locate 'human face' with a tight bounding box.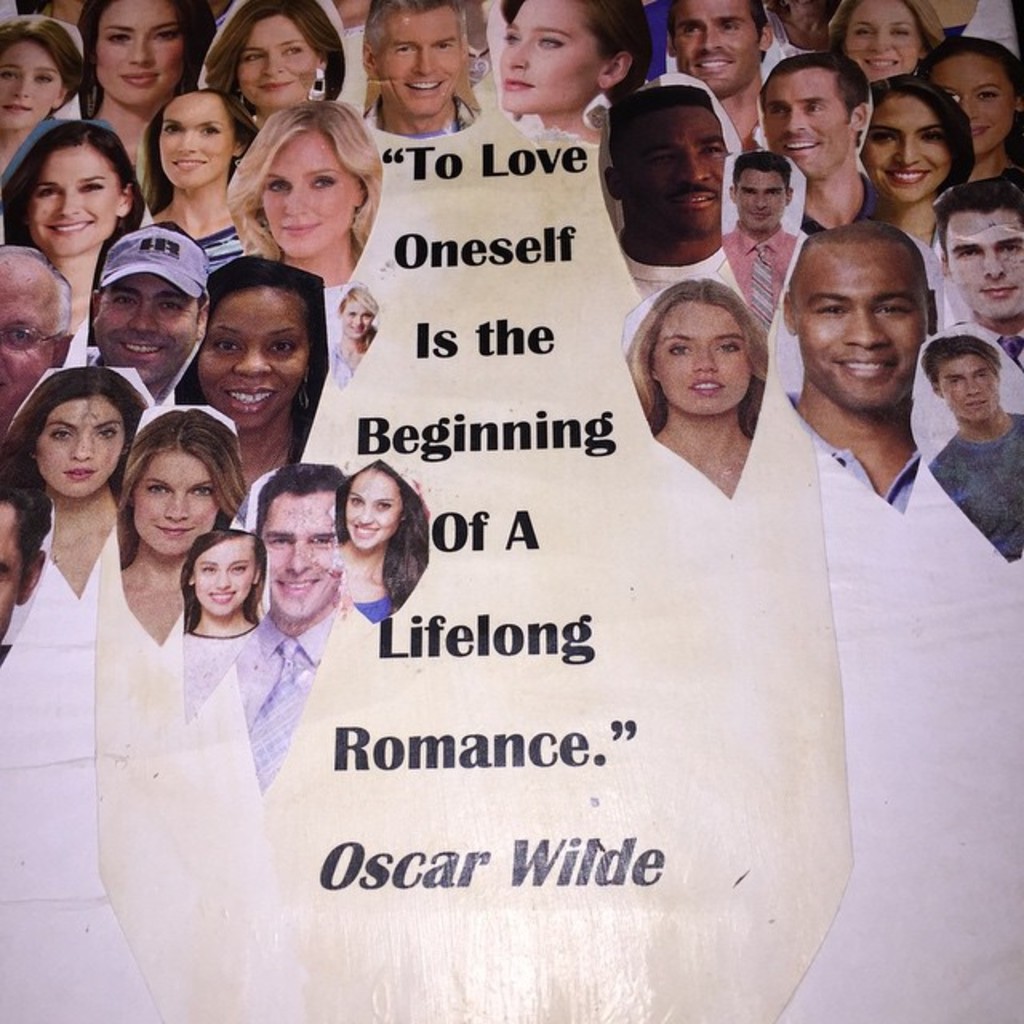
{"x1": 259, "y1": 136, "x2": 362, "y2": 253}.
